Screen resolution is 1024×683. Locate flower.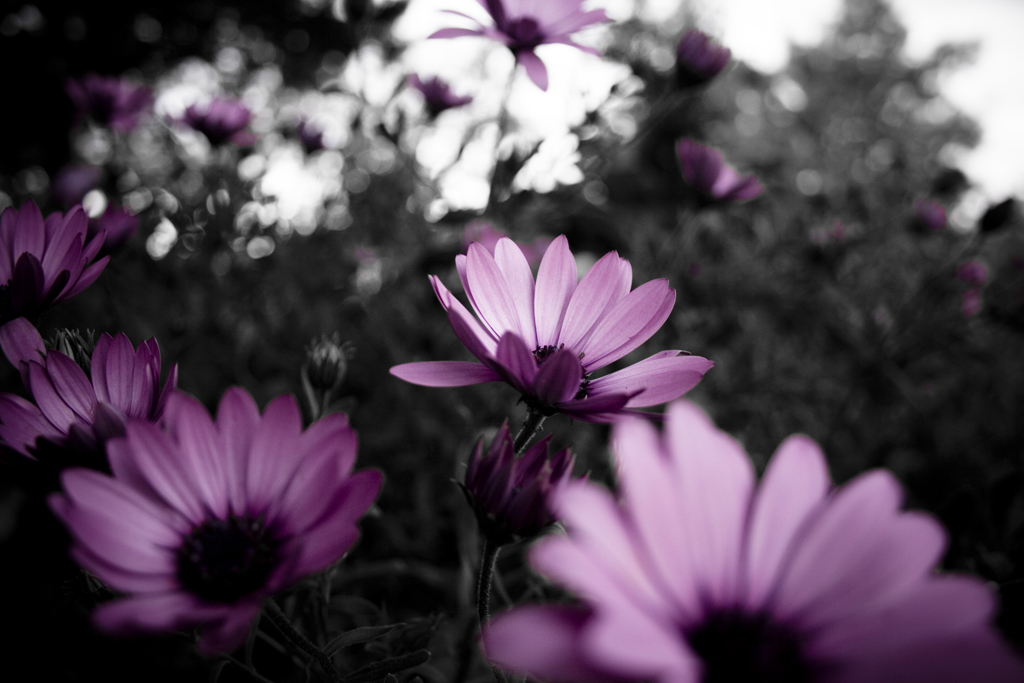
[422,0,614,89].
